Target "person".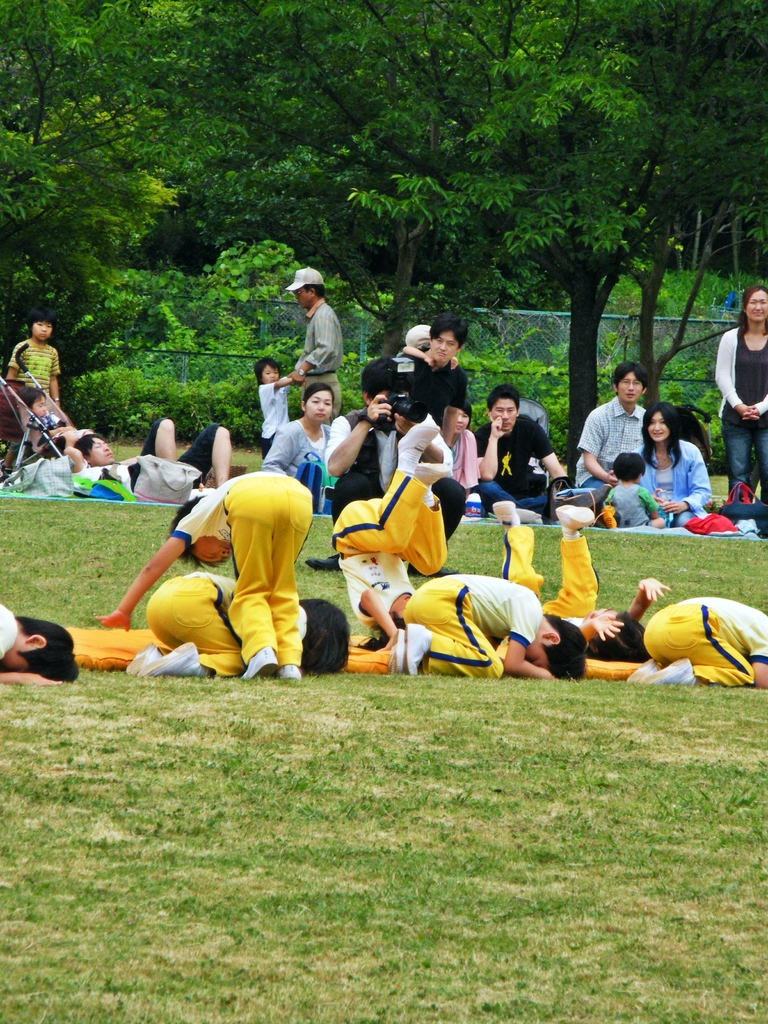
Target region: (left=326, top=361, right=454, bottom=506).
